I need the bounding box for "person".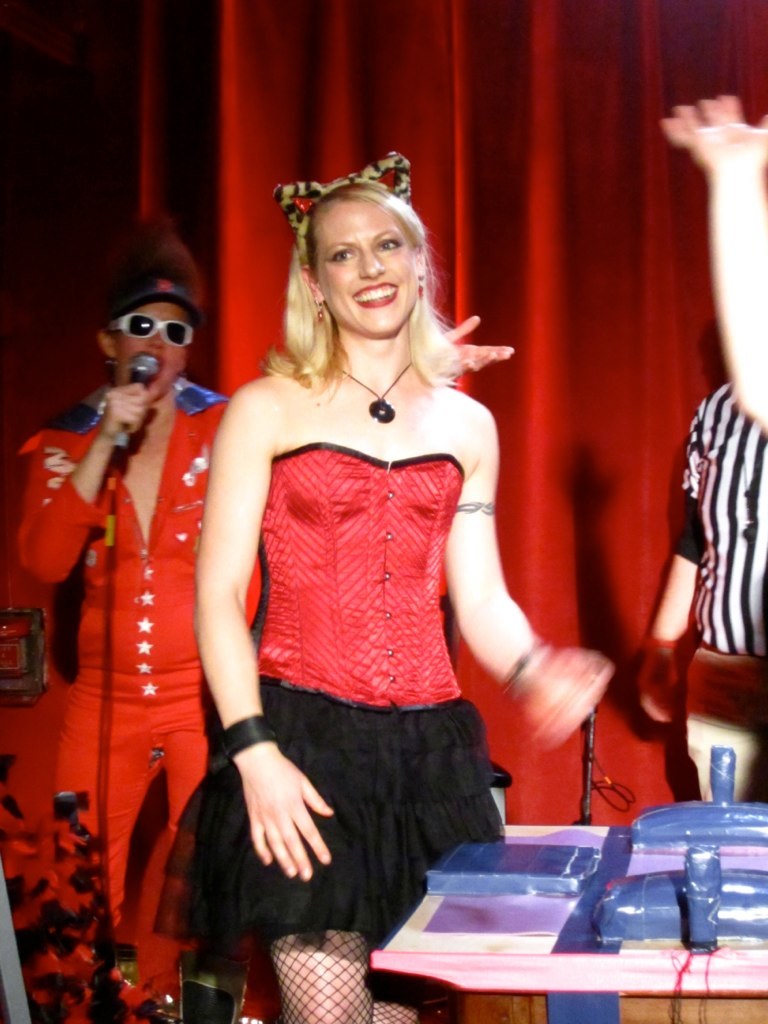
Here it is: [32, 268, 208, 1002].
